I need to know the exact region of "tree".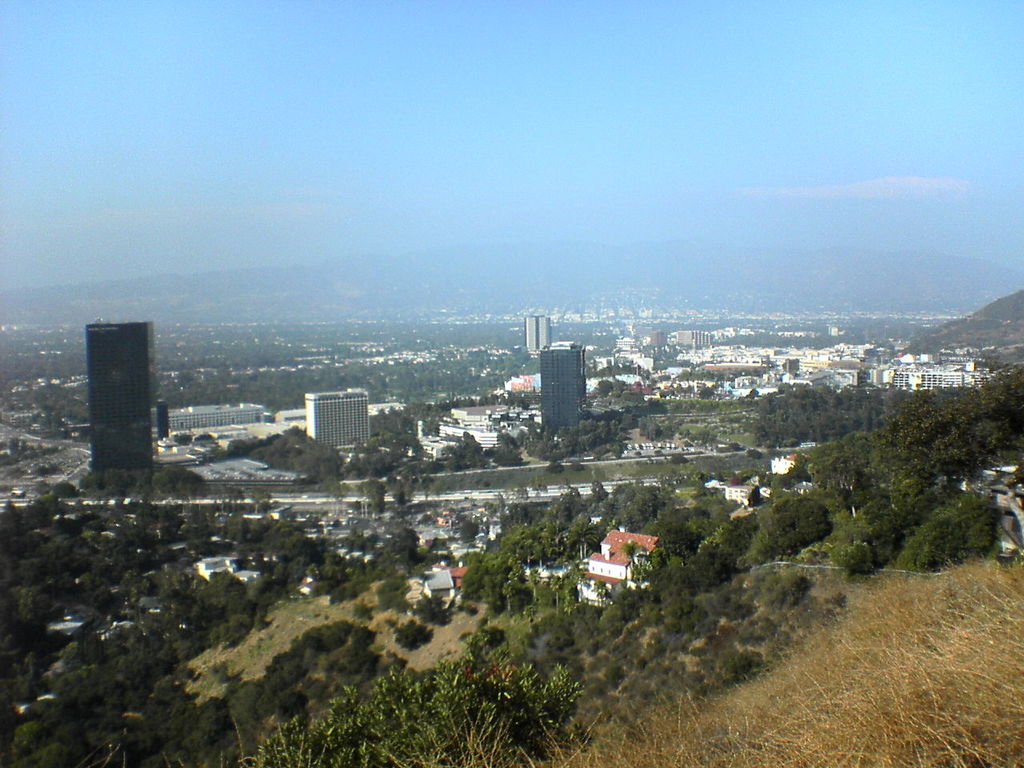
Region: (x1=610, y1=551, x2=708, y2=615).
